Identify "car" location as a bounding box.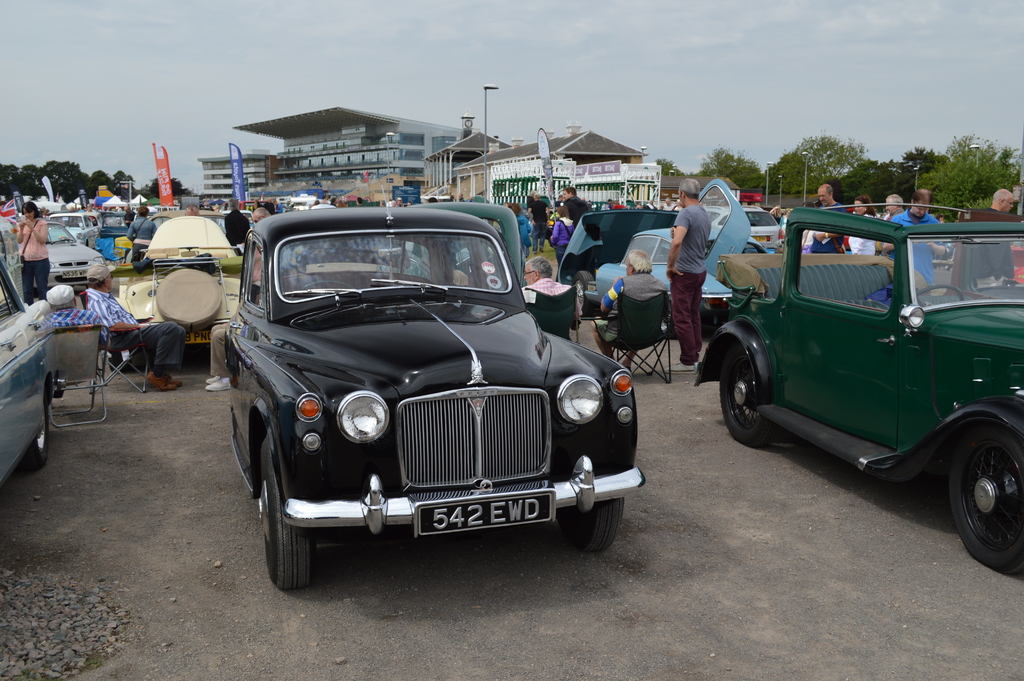
(527, 215, 556, 234).
